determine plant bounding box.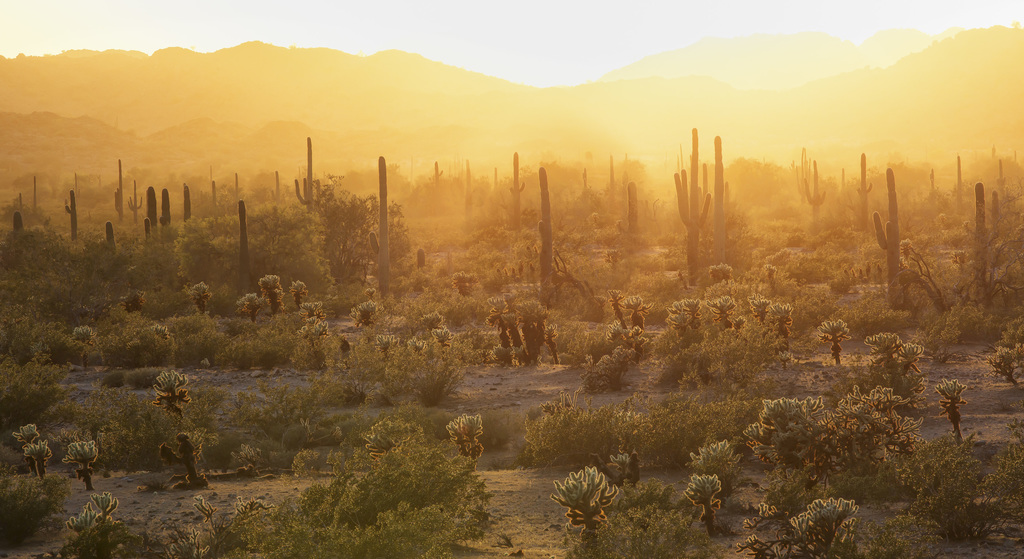
Determined: select_region(372, 335, 400, 359).
